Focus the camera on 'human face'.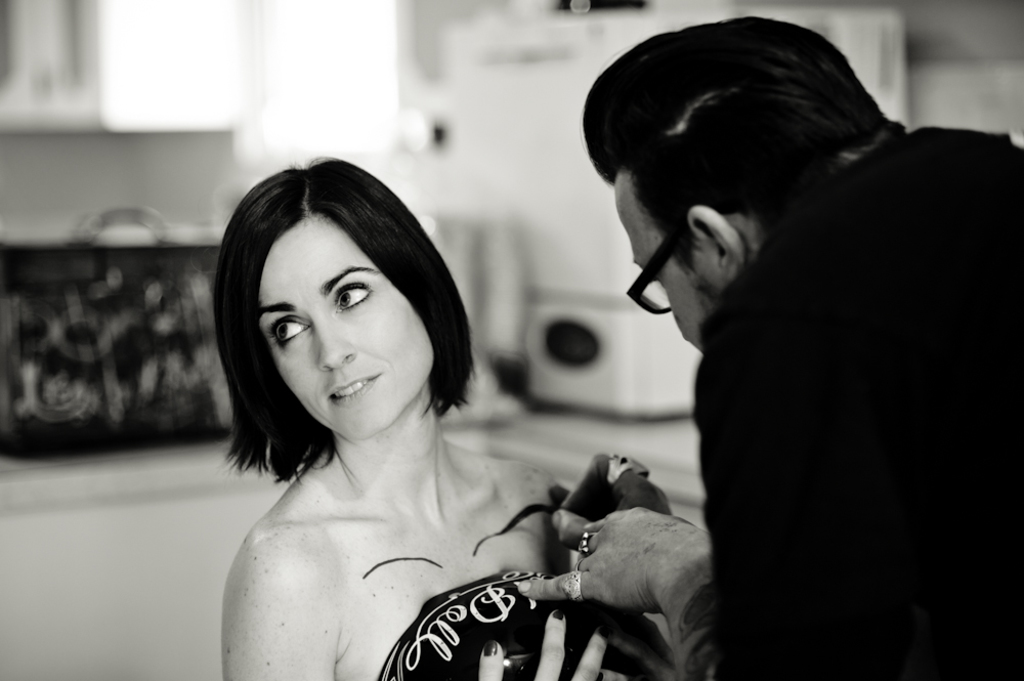
Focus region: x1=255, y1=219, x2=433, y2=440.
